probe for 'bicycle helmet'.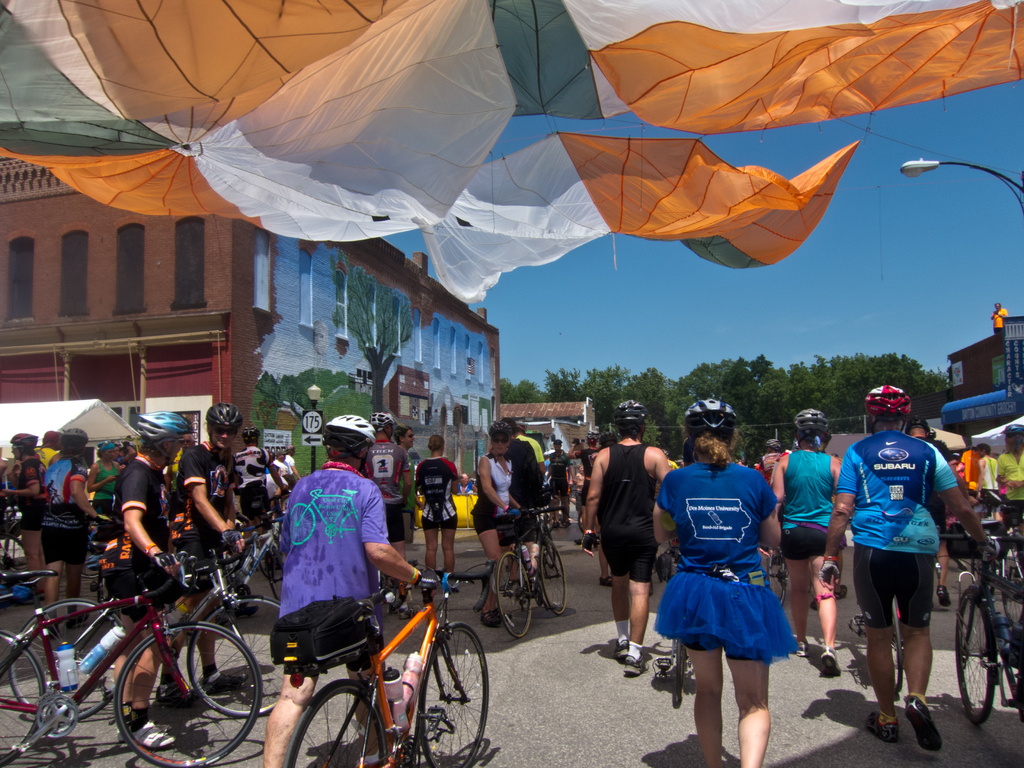
Probe result: detection(862, 384, 908, 417).
